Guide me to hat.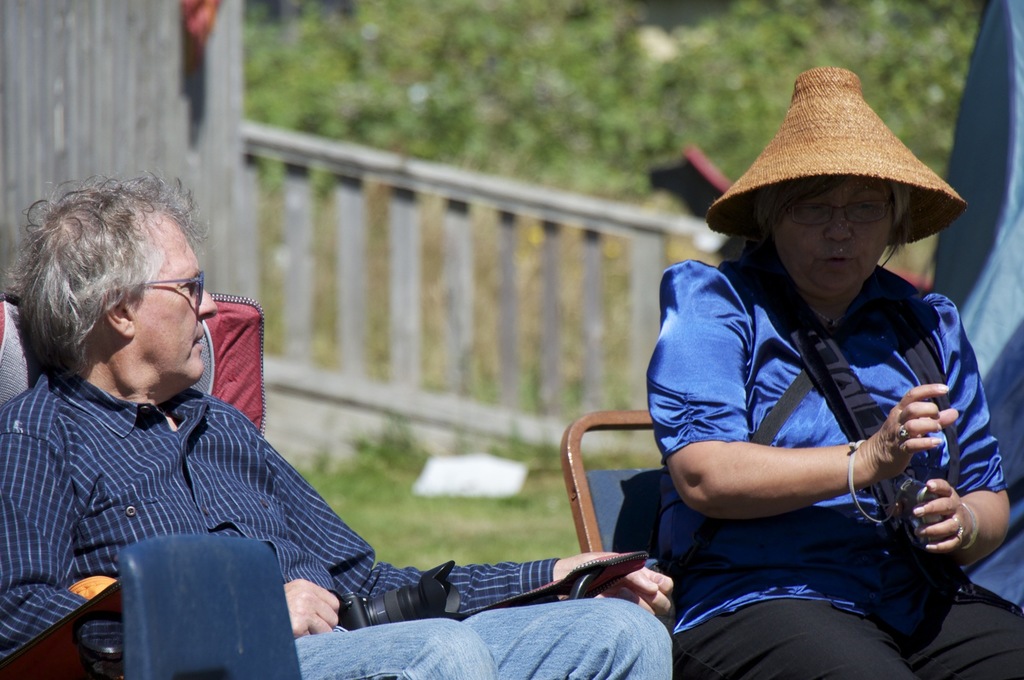
Guidance: box=[703, 67, 964, 245].
